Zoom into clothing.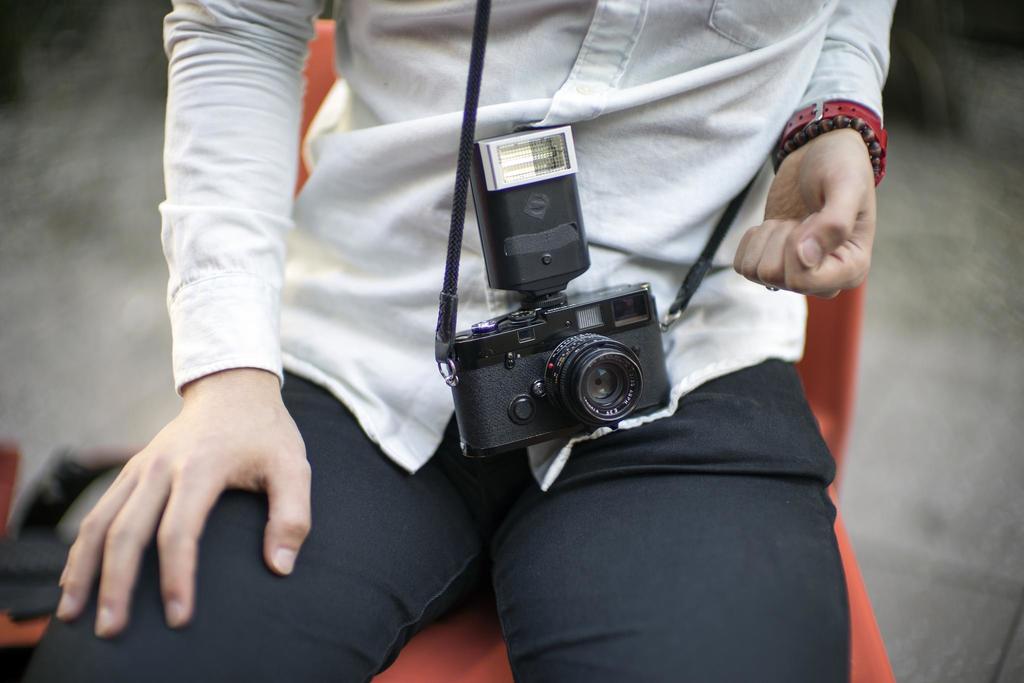
Zoom target: bbox=(28, 0, 894, 682).
